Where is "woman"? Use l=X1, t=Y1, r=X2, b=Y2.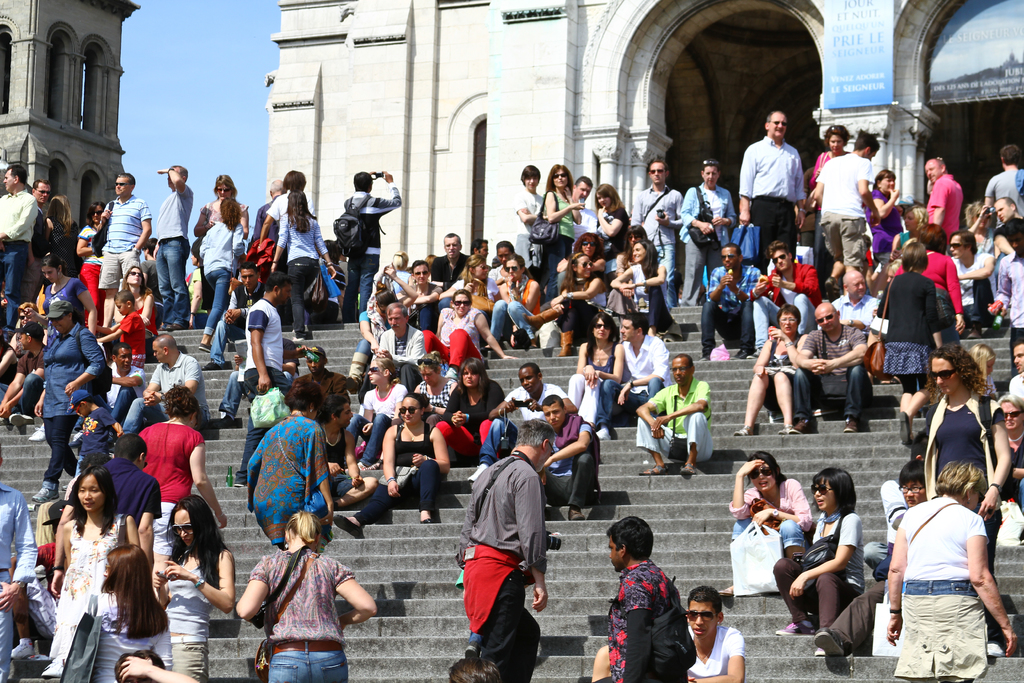
l=76, t=201, r=107, b=336.
